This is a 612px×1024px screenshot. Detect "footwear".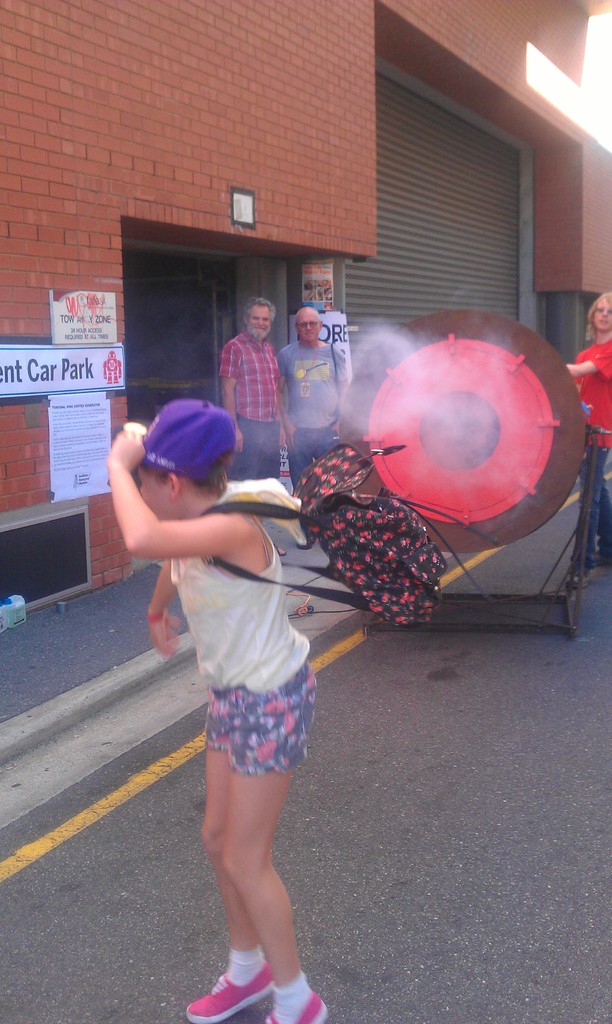
crop(566, 566, 606, 593).
